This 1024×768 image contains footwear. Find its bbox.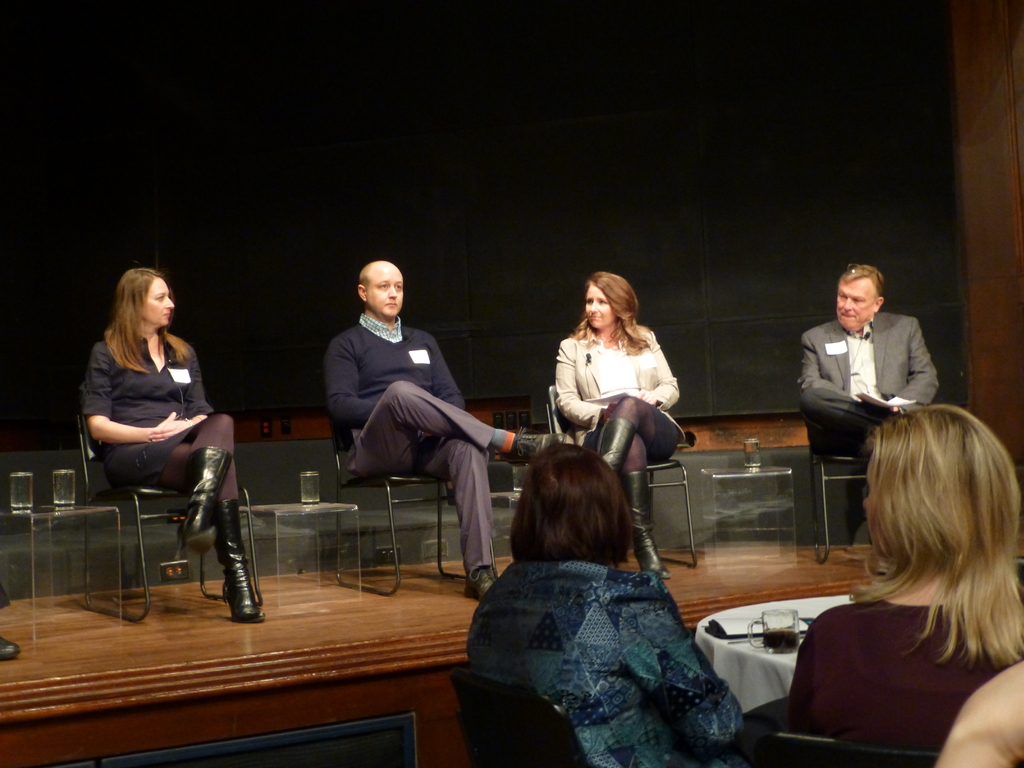
select_region(0, 635, 19, 659).
